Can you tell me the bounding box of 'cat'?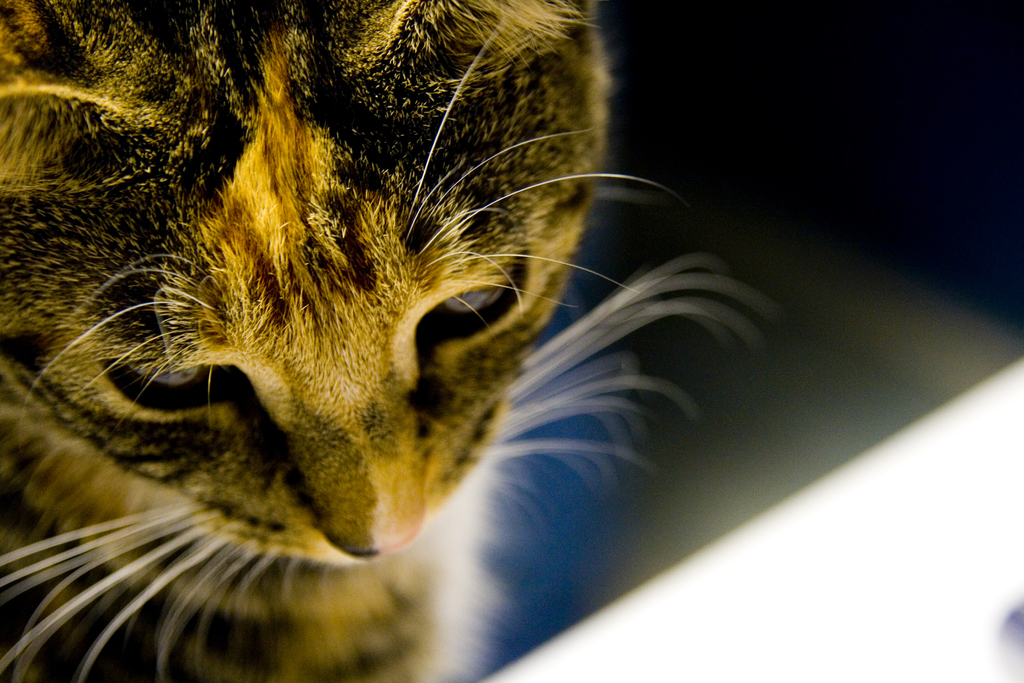
locate(5, 0, 776, 682).
